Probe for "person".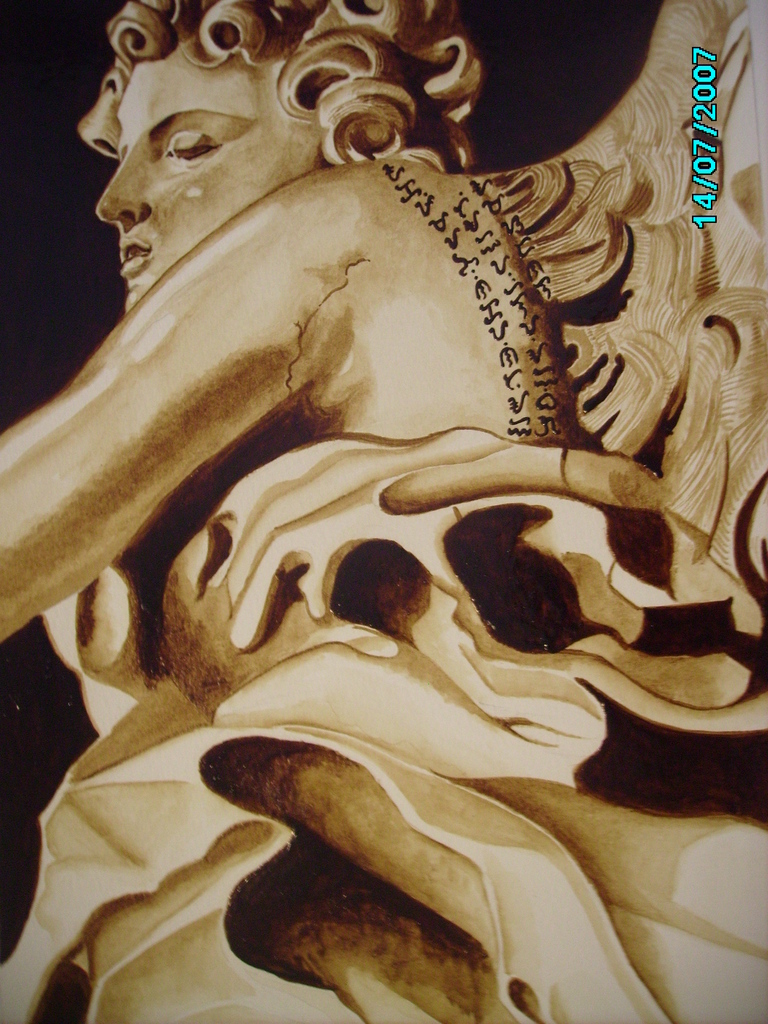
Probe result: BBox(0, 0, 767, 1023).
